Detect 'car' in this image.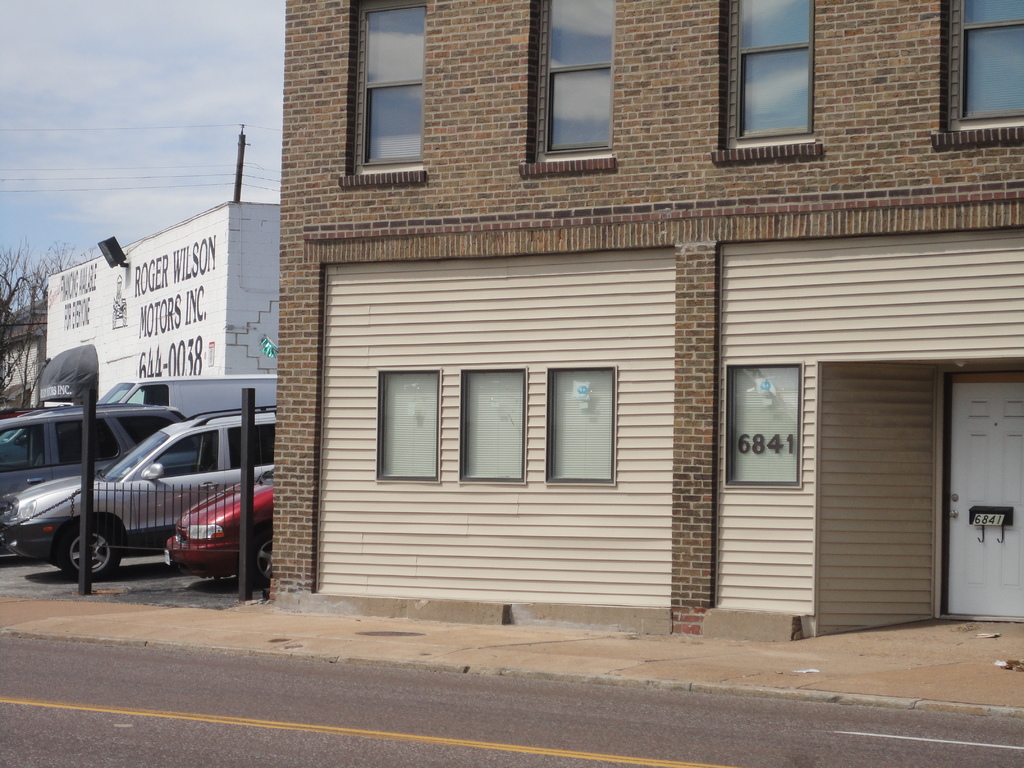
Detection: region(0, 410, 185, 547).
